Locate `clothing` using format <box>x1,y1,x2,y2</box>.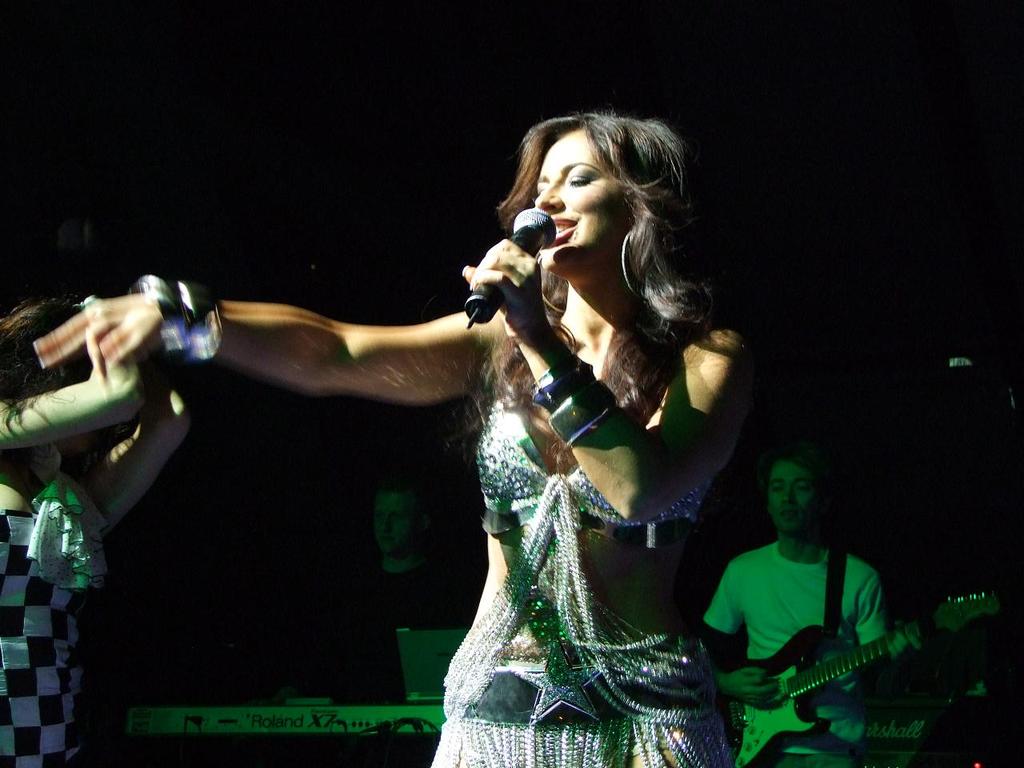
<box>716,546,882,706</box>.
